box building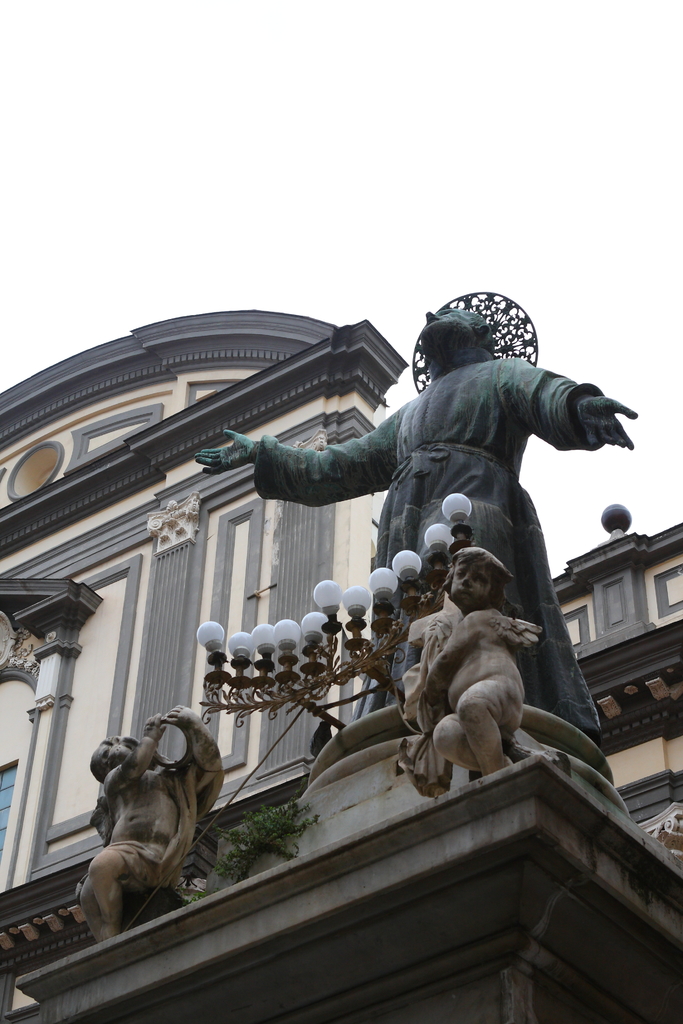
0,307,682,1023
